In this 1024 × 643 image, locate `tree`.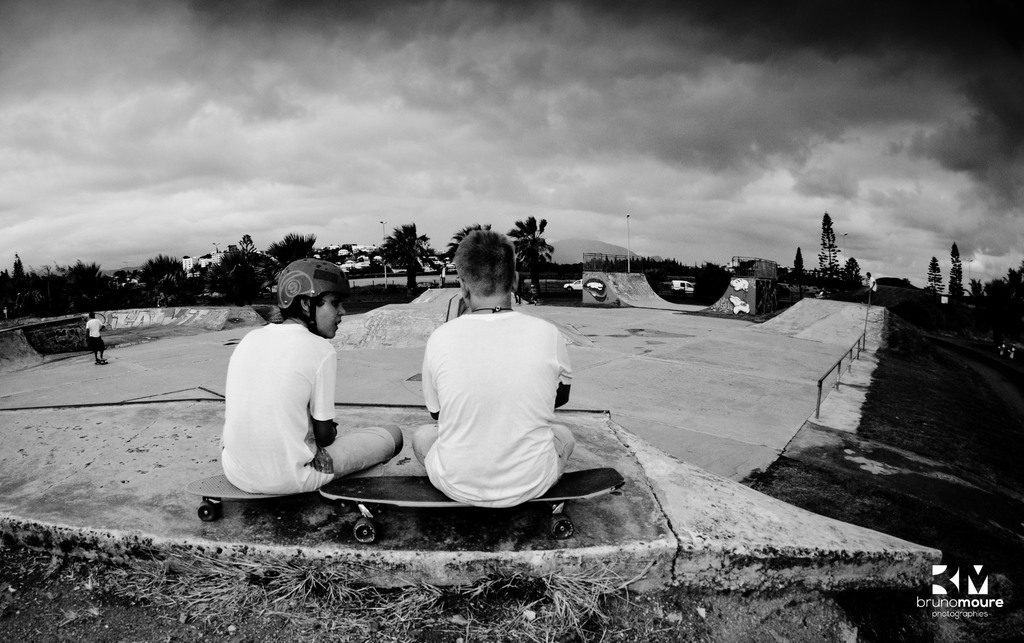
Bounding box: detection(442, 224, 489, 266).
